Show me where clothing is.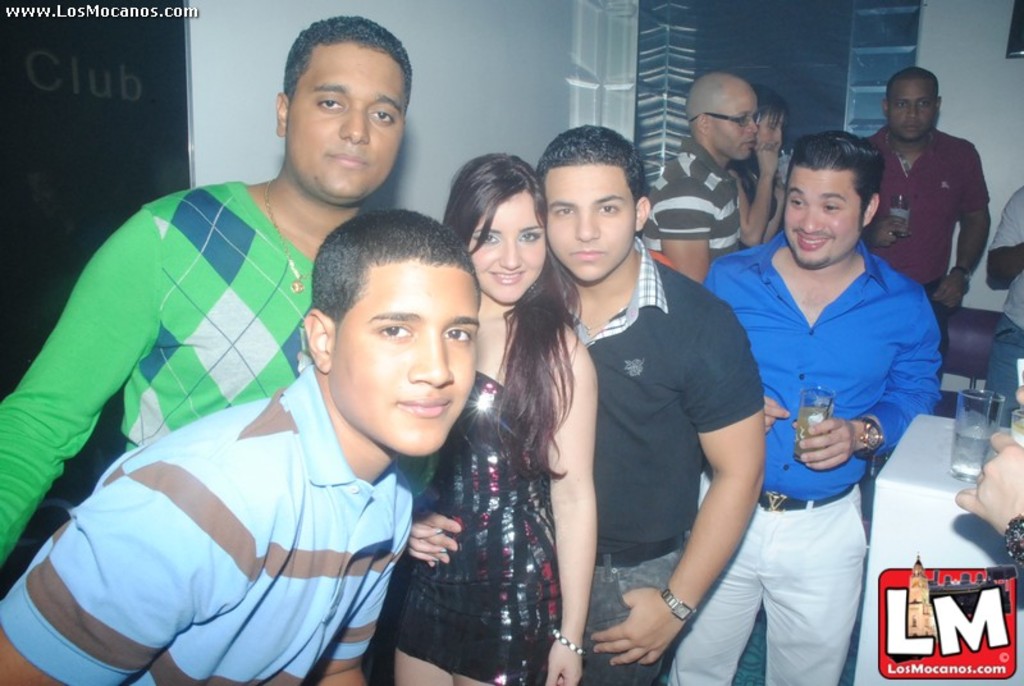
clothing is at l=0, t=179, r=314, b=566.
